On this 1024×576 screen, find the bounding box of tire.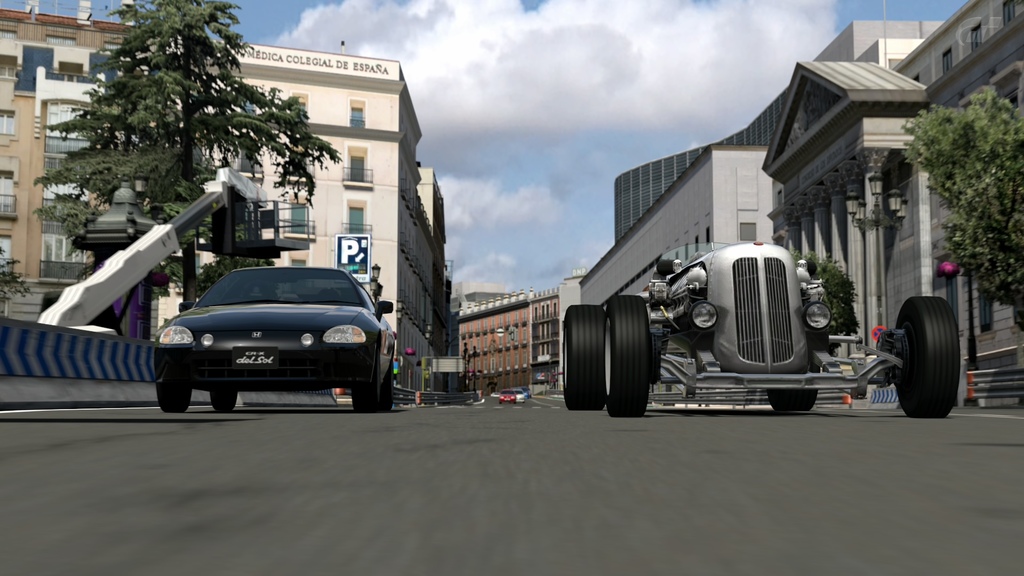
Bounding box: region(891, 288, 965, 410).
